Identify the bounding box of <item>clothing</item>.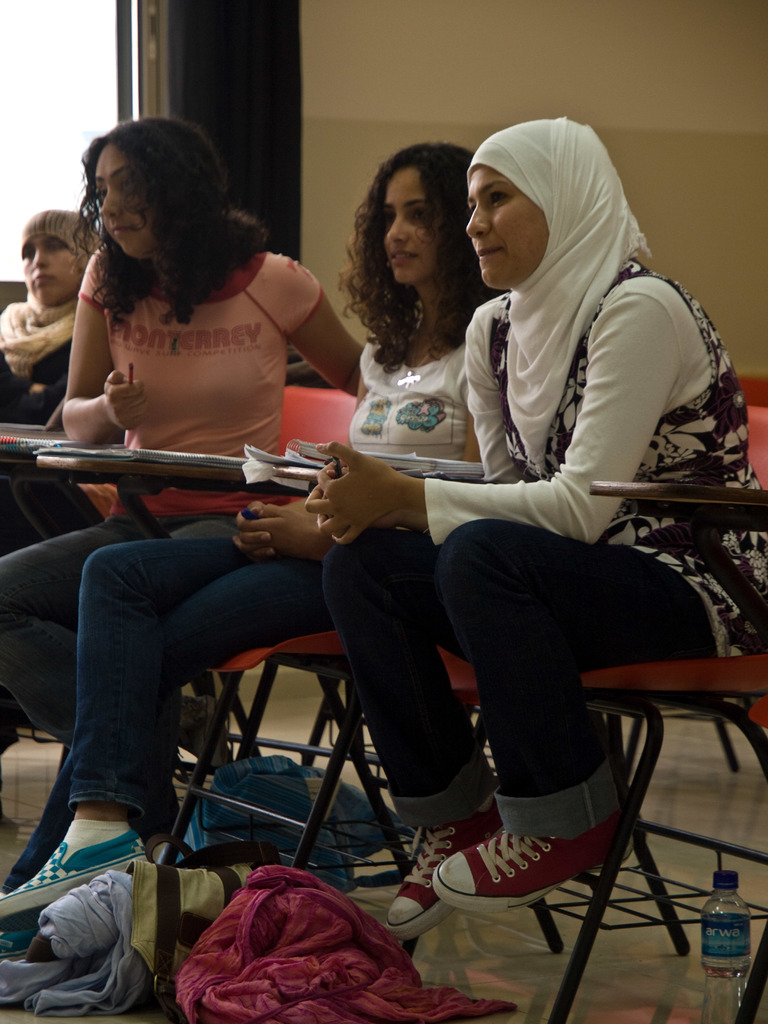
[0,314,483,927].
